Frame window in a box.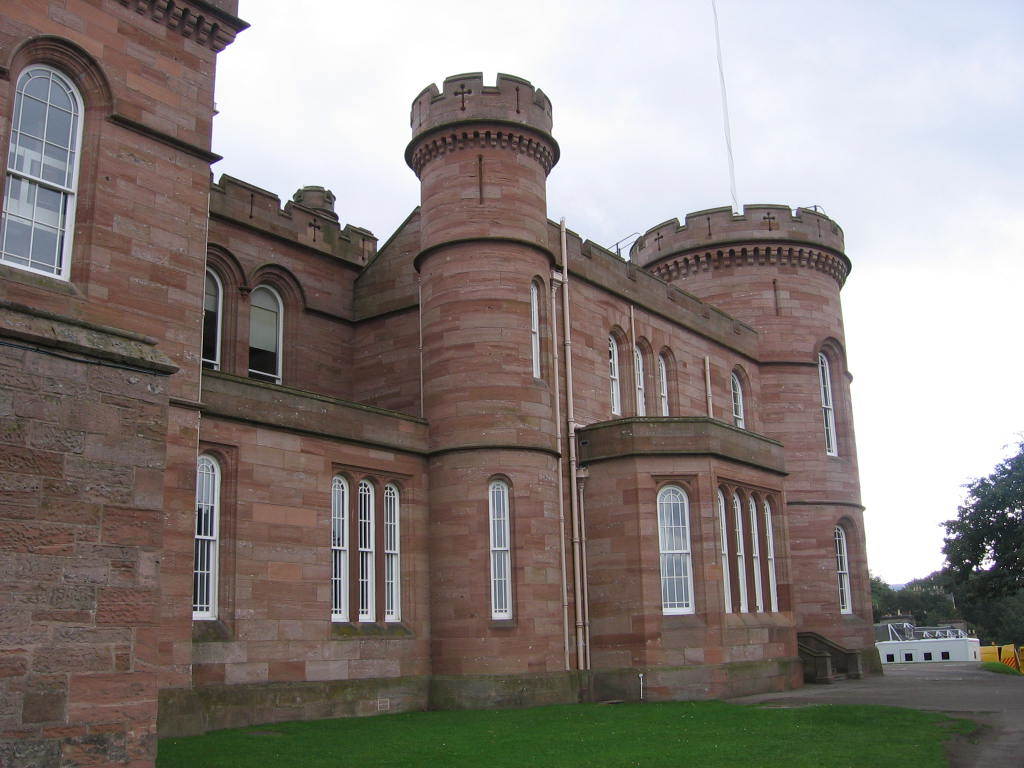
(x1=530, y1=284, x2=542, y2=379).
